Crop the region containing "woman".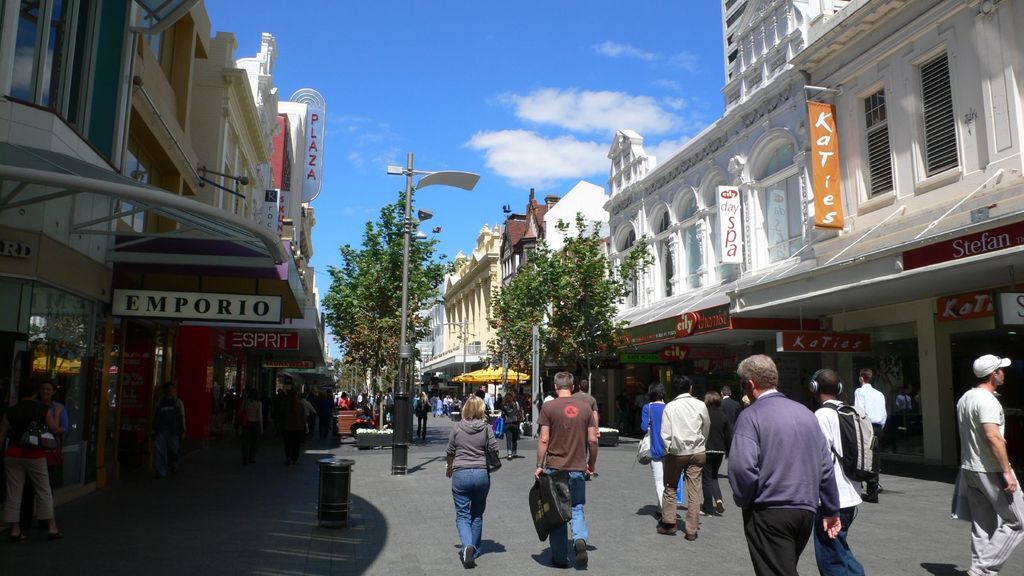
Crop region: pyautogui.locateOnScreen(641, 379, 669, 508).
